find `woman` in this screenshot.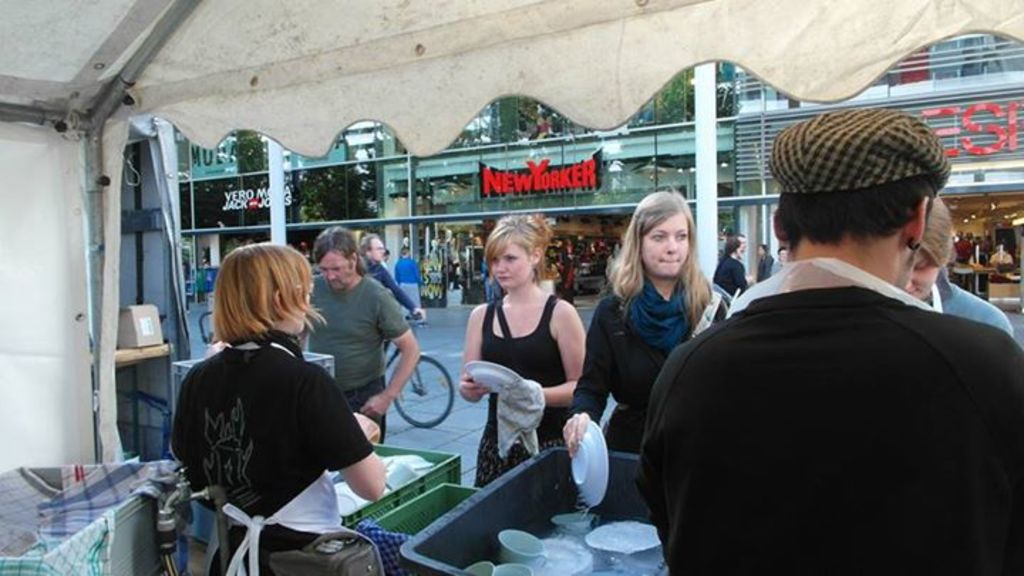
The bounding box for `woman` is bbox=(893, 191, 1023, 331).
